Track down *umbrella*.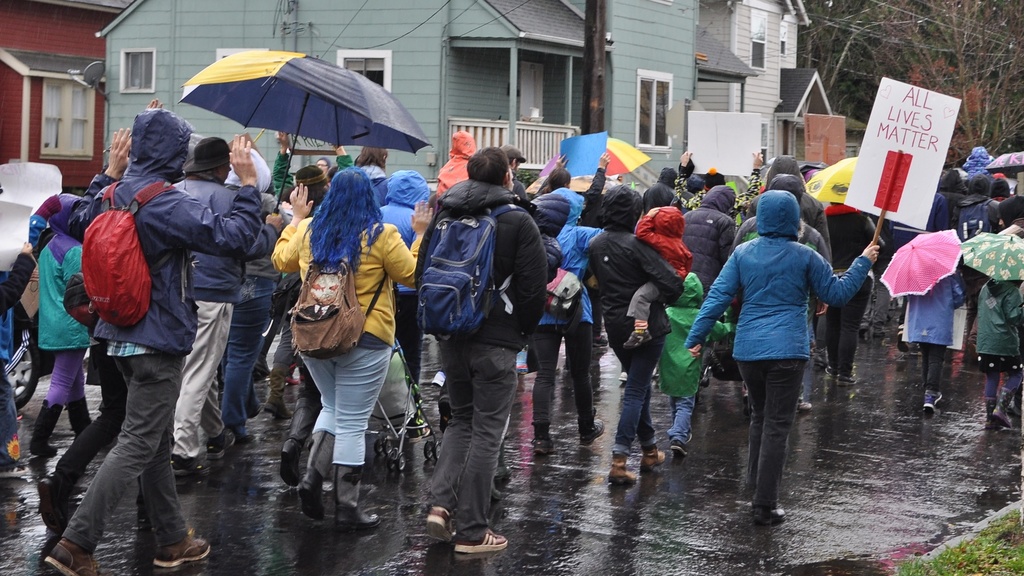
Tracked to bbox=[544, 133, 649, 186].
